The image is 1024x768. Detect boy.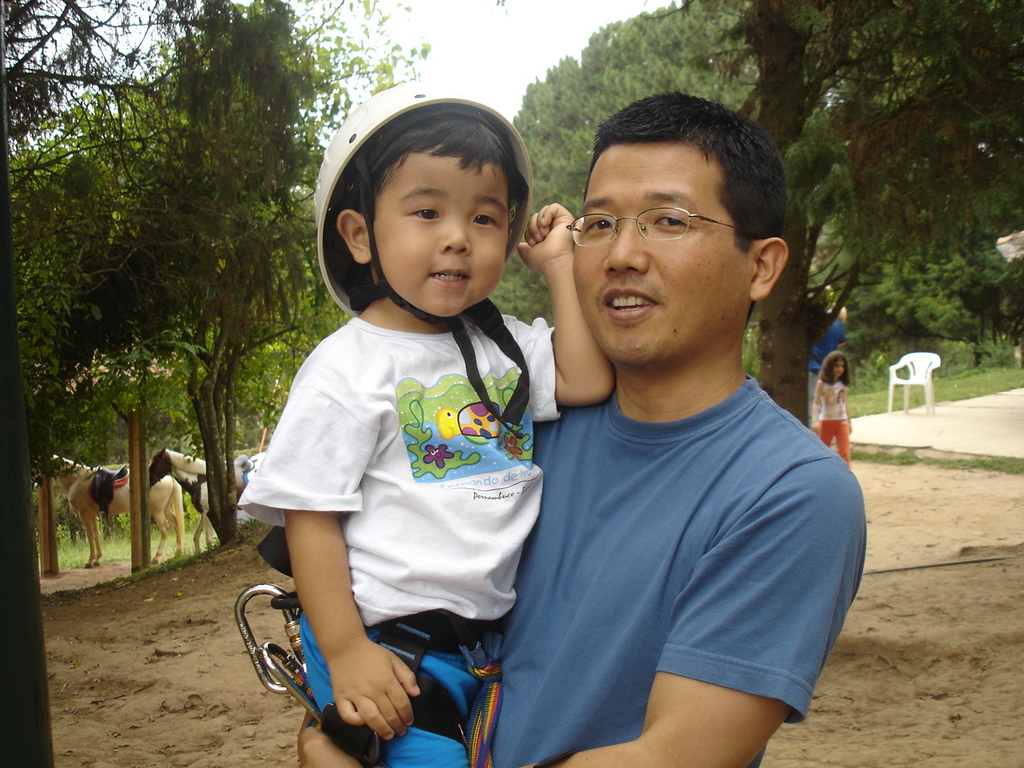
Detection: box(242, 104, 575, 733).
